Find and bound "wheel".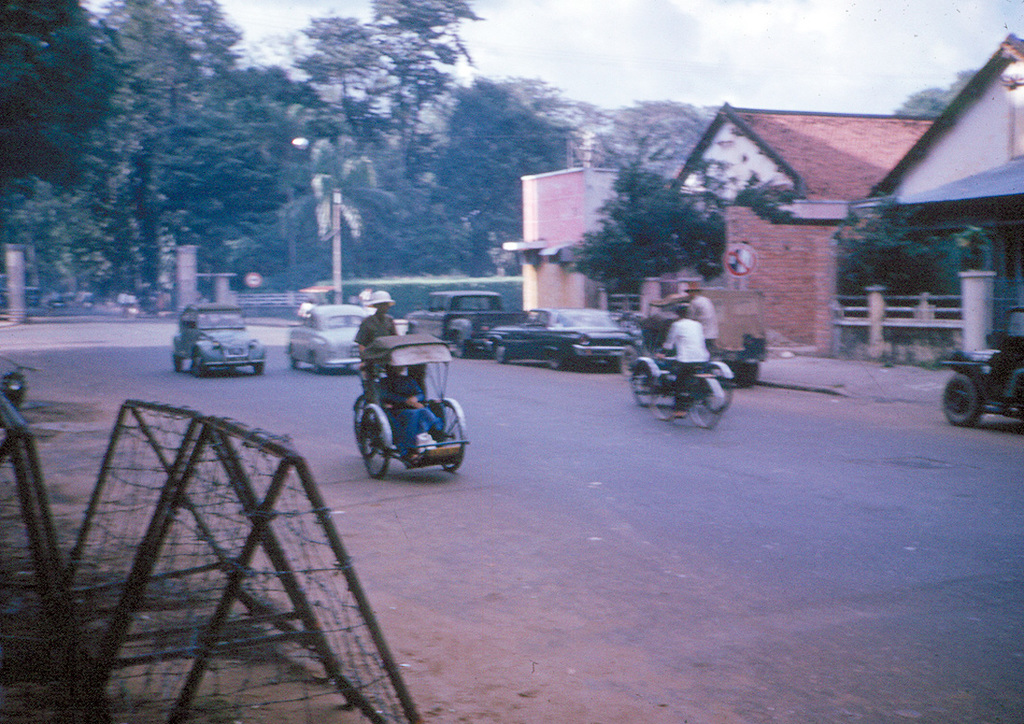
Bound: select_region(493, 341, 503, 361).
